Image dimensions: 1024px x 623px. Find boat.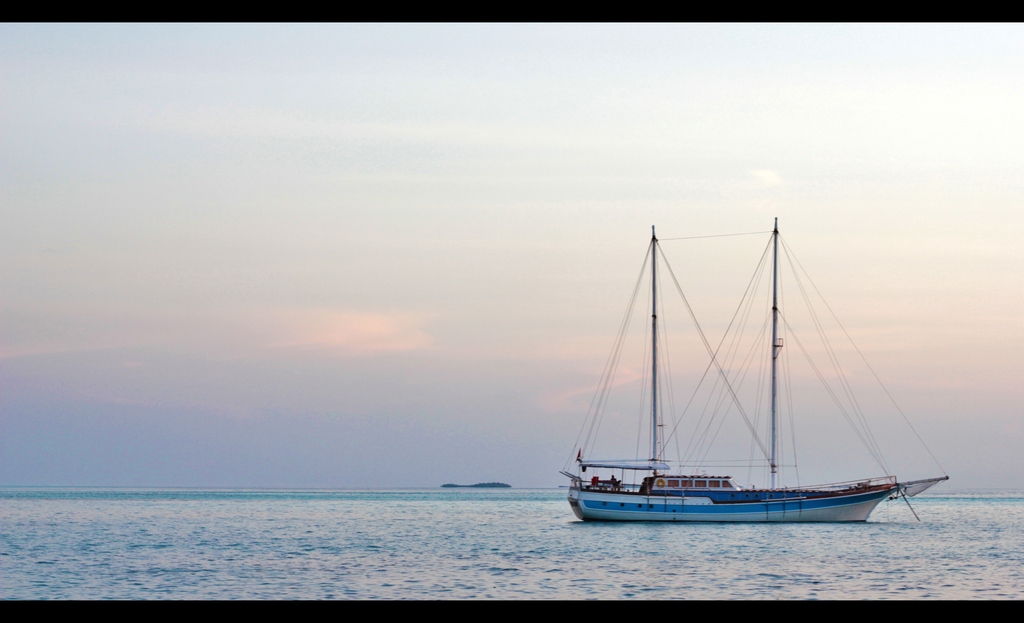
{"left": 566, "top": 229, "right": 986, "bottom": 538}.
